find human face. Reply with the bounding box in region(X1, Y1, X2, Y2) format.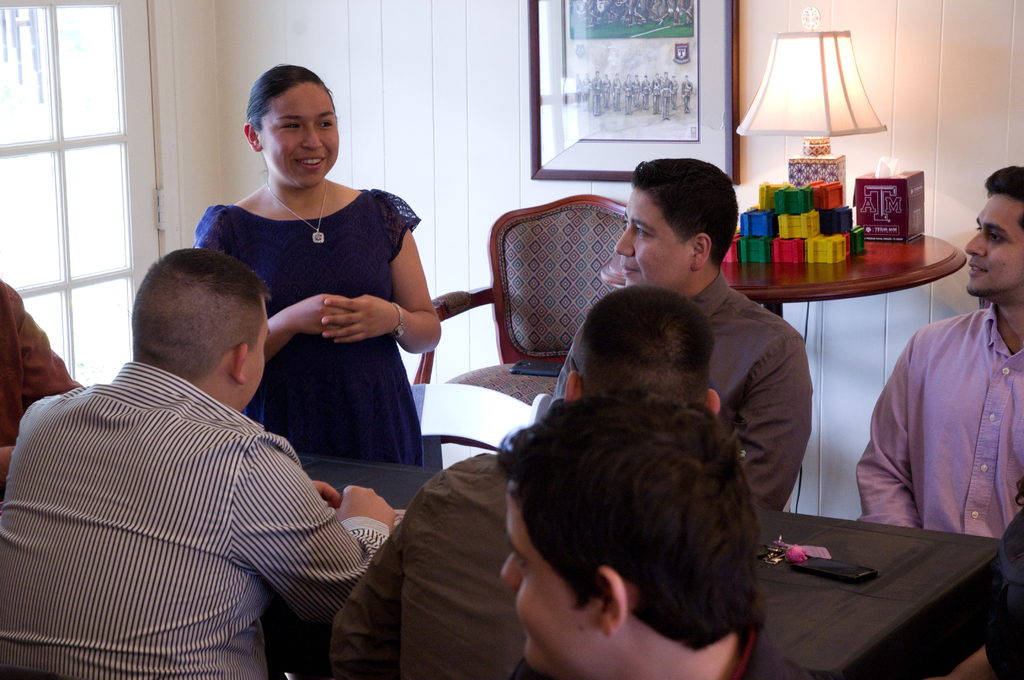
region(496, 495, 582, 676).
